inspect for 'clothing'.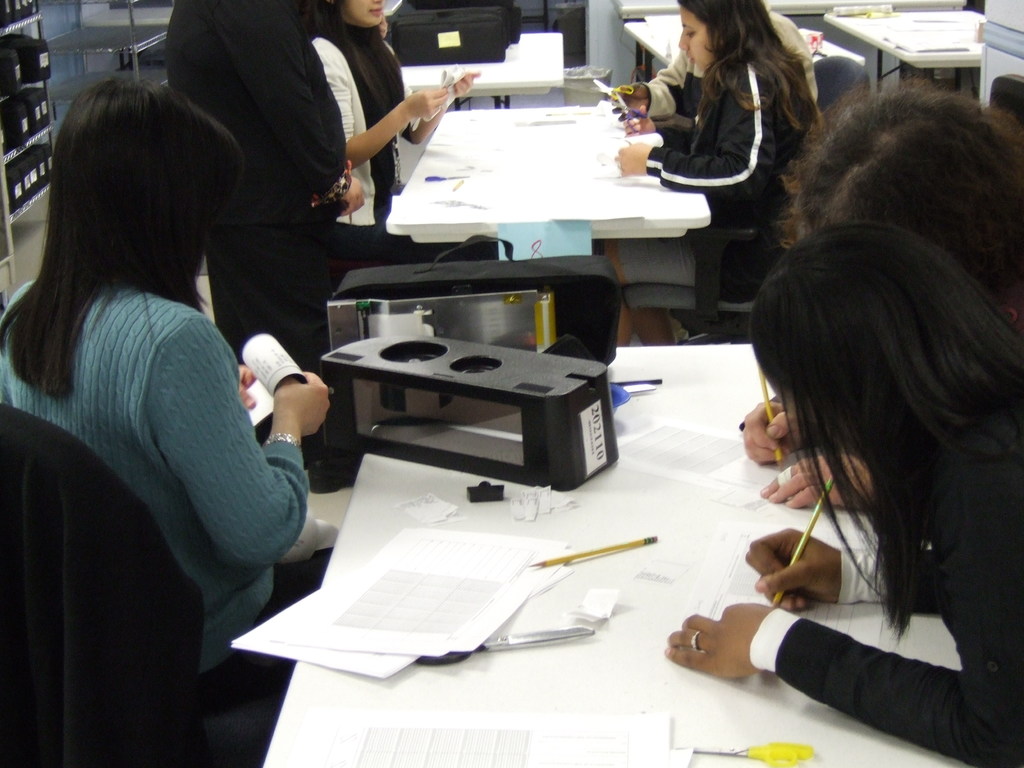
Inspection: 0 282 331 709.
